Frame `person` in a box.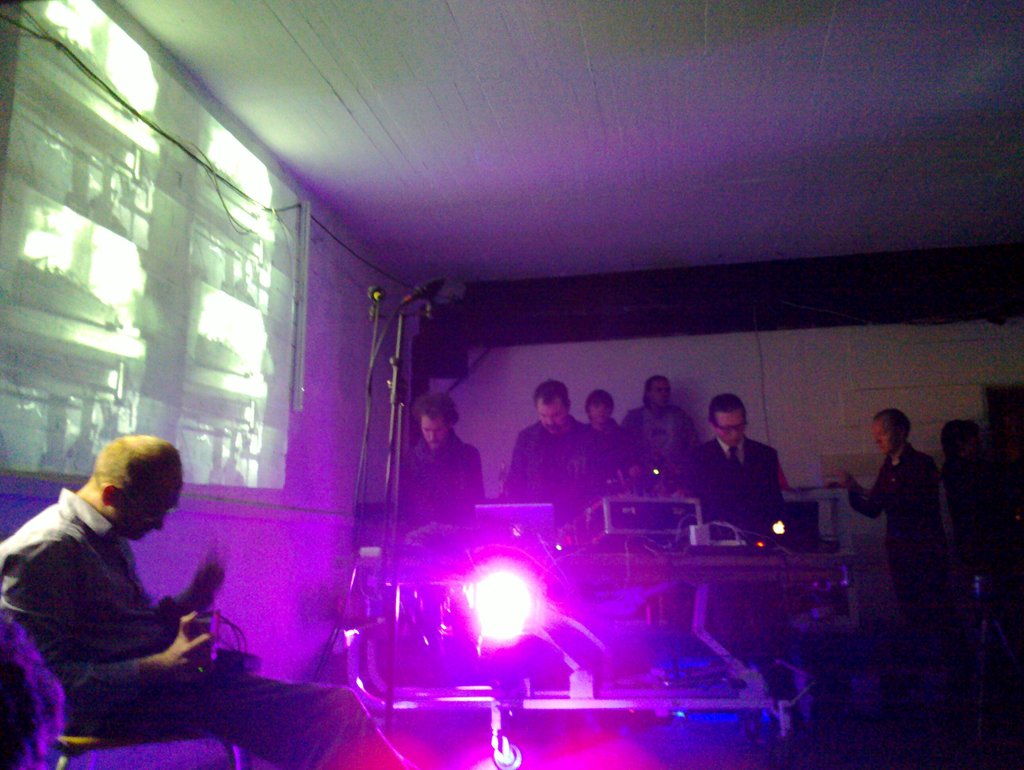
l=399, t=391, r=481, b=528.
